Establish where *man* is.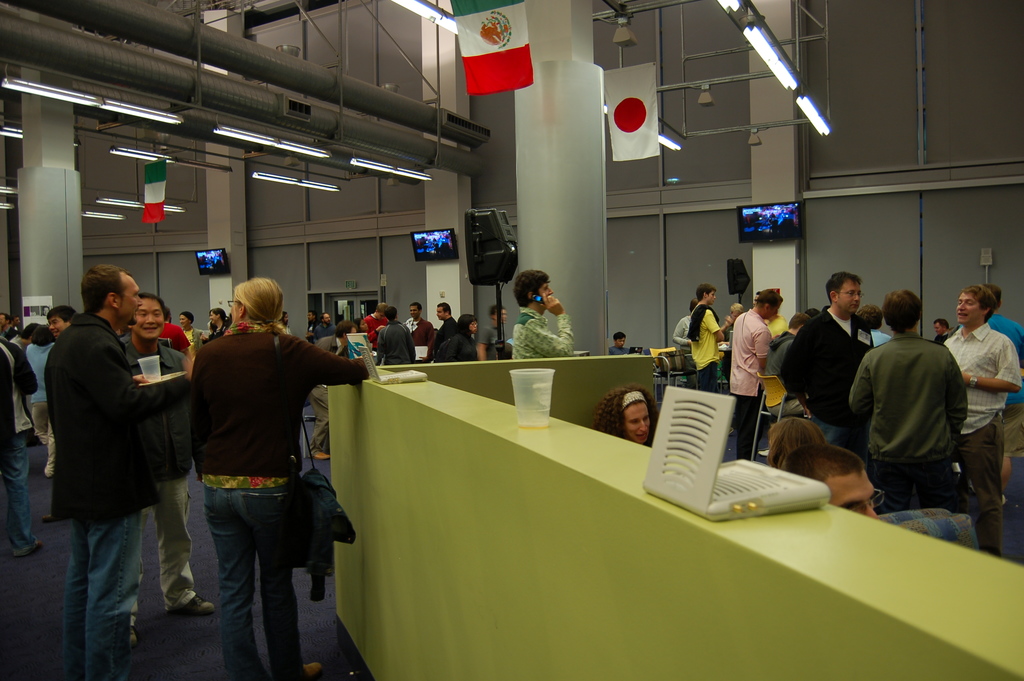
Established at x1=380 y1=306 x2=417 y2=363.
